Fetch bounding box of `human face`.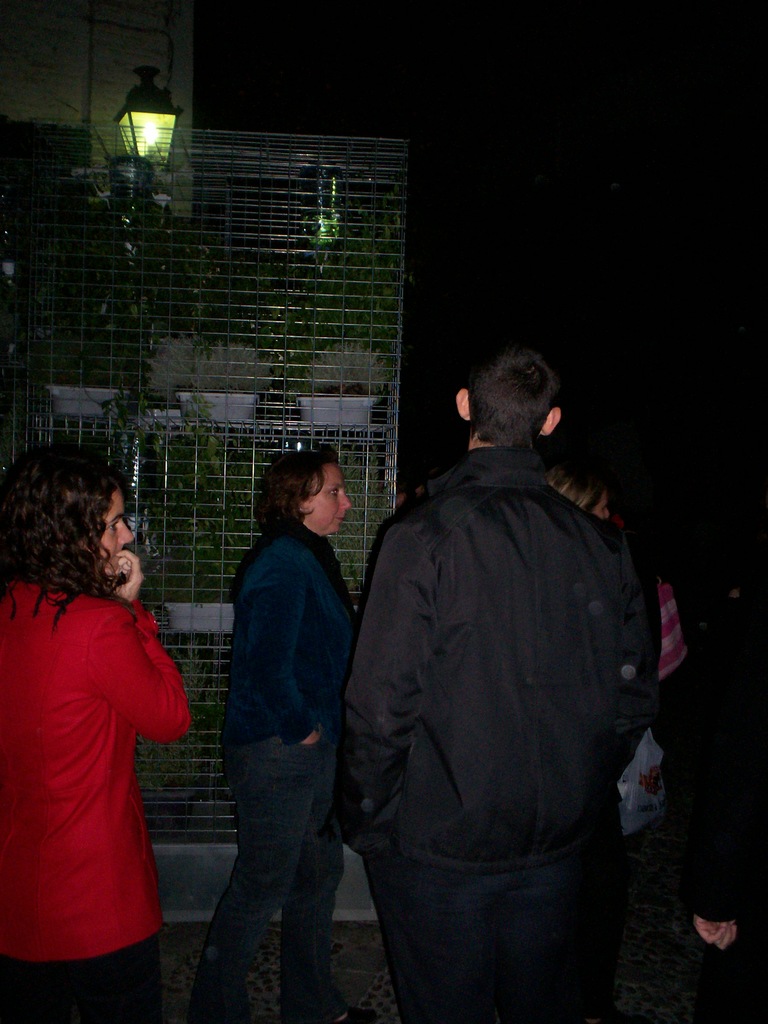
Bbox: [584, 483, 612, 524].
